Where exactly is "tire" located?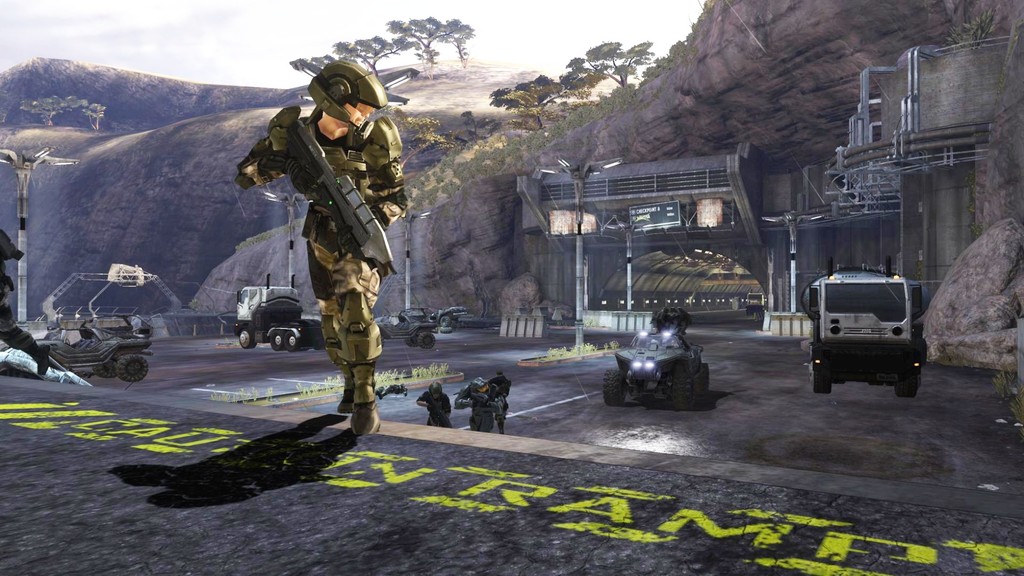
Its bounding box is <bbox>420, 330, 438, 351</bbox>.
